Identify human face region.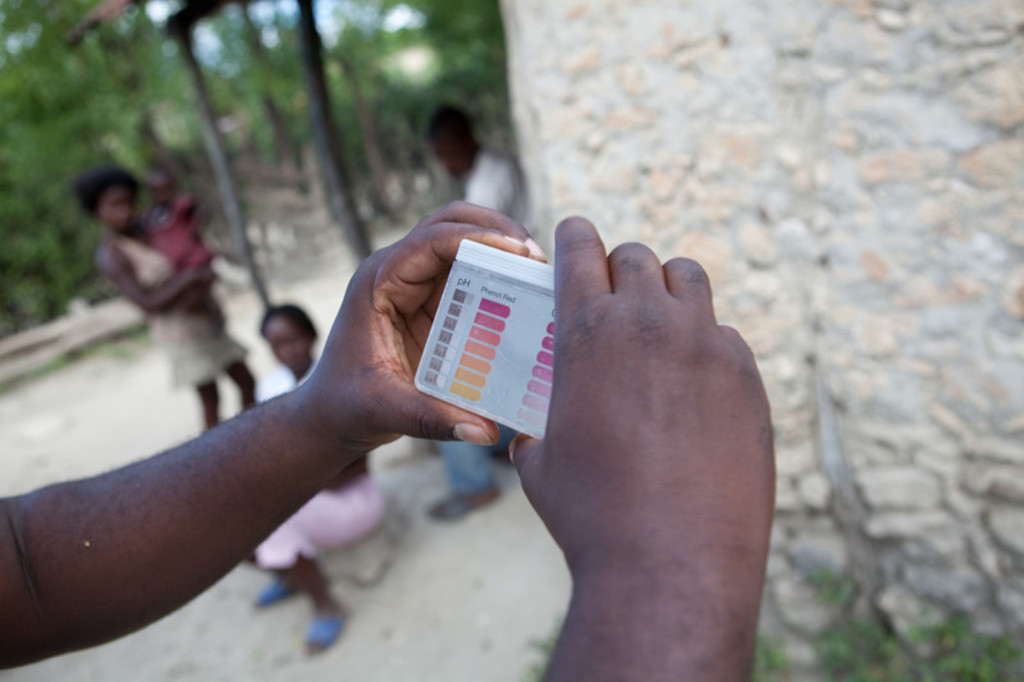
Region: <bbox>255, 315, 305, 371</bbox>.
